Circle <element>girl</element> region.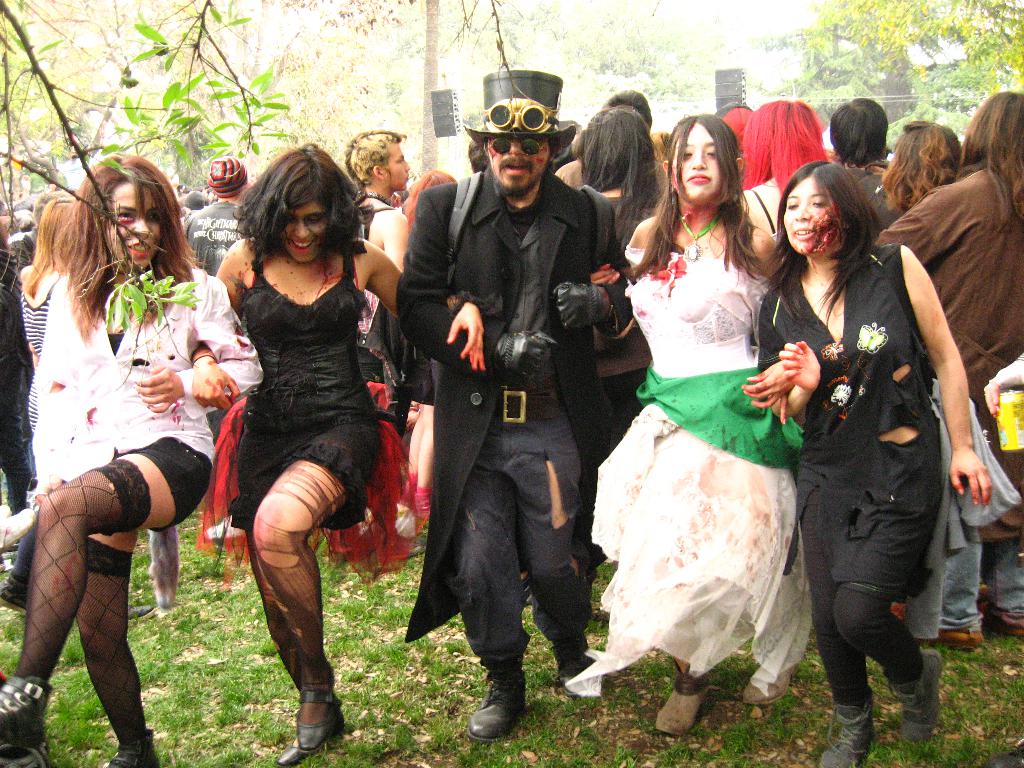
Region: <box>589,111,813,736</box>.
